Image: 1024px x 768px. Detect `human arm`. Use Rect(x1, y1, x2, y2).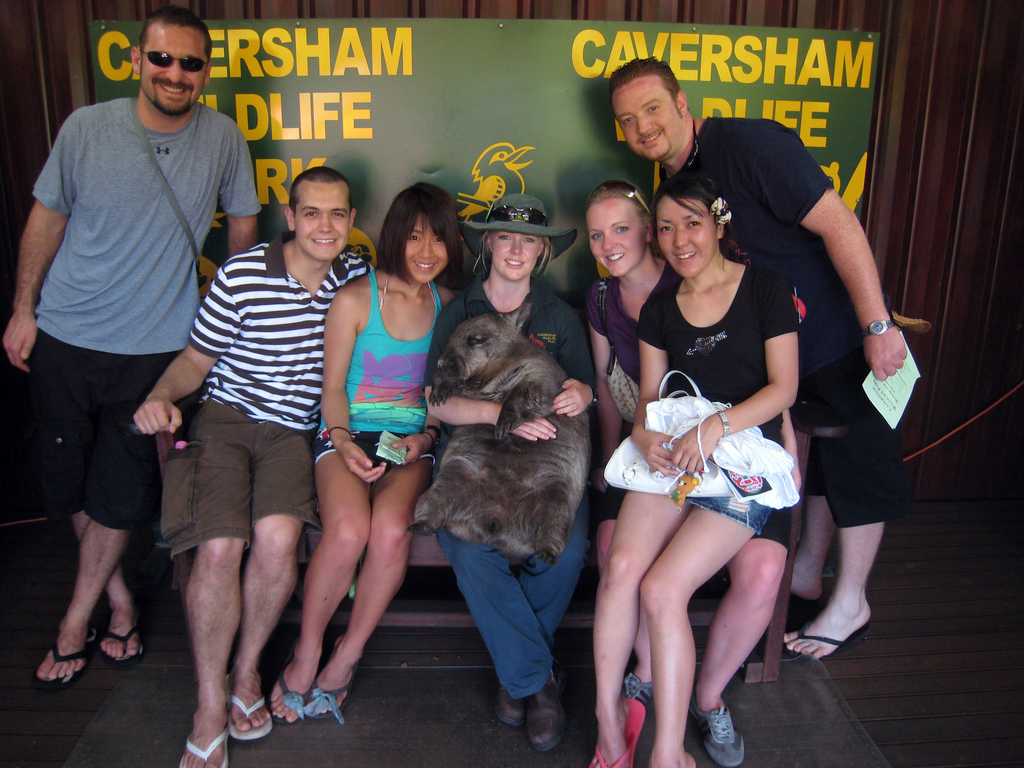
Rect(134, 271, 239, 438).
